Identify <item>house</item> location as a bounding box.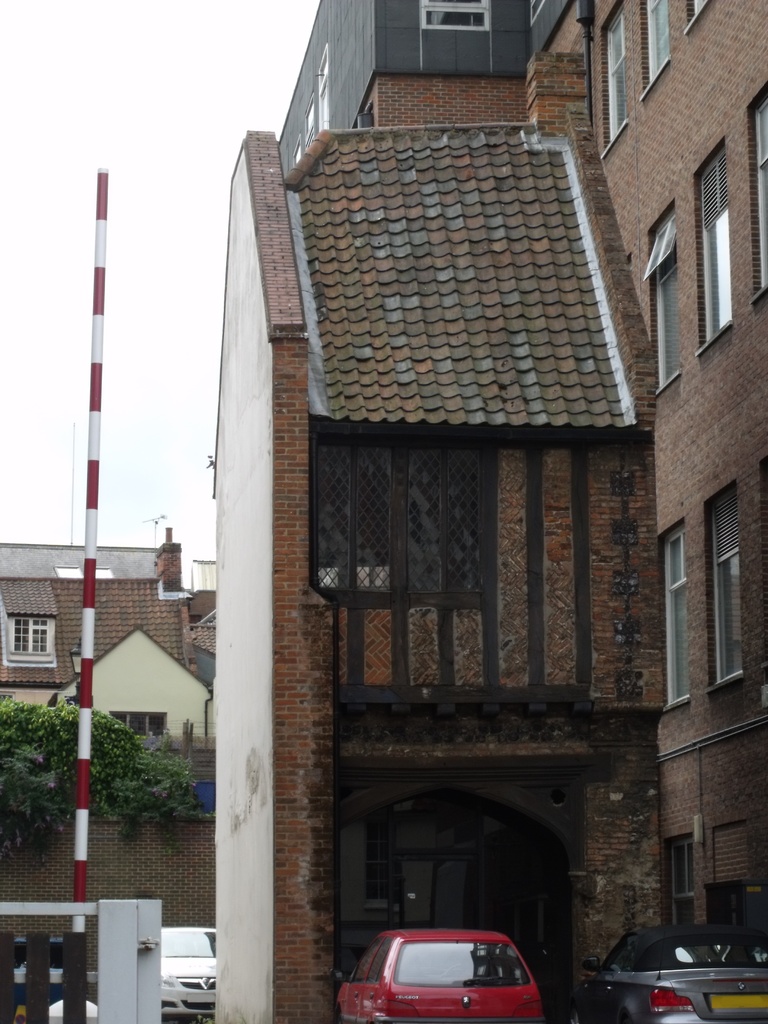
locate(110, 10, 767, 1018).
